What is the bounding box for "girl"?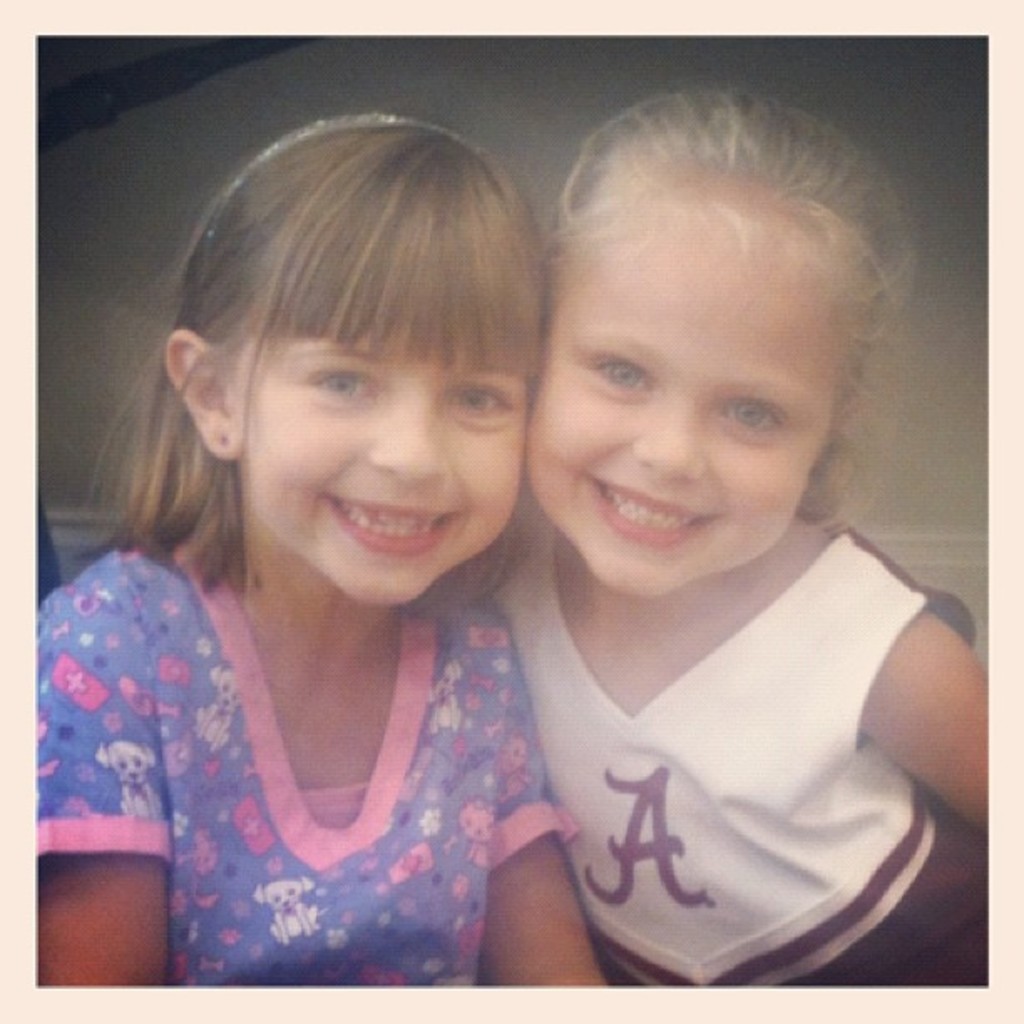
<box>510,94,987,999</box>.
